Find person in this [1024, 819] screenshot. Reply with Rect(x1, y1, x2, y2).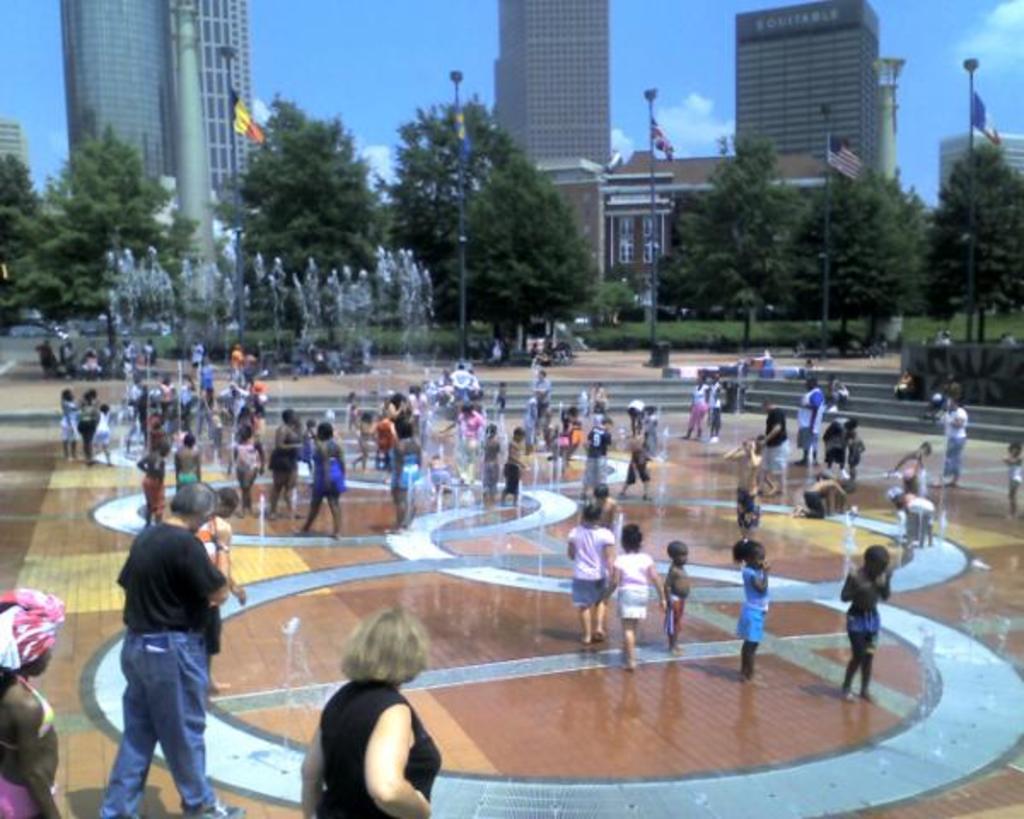
Rect(299, 418, 348, 541).
